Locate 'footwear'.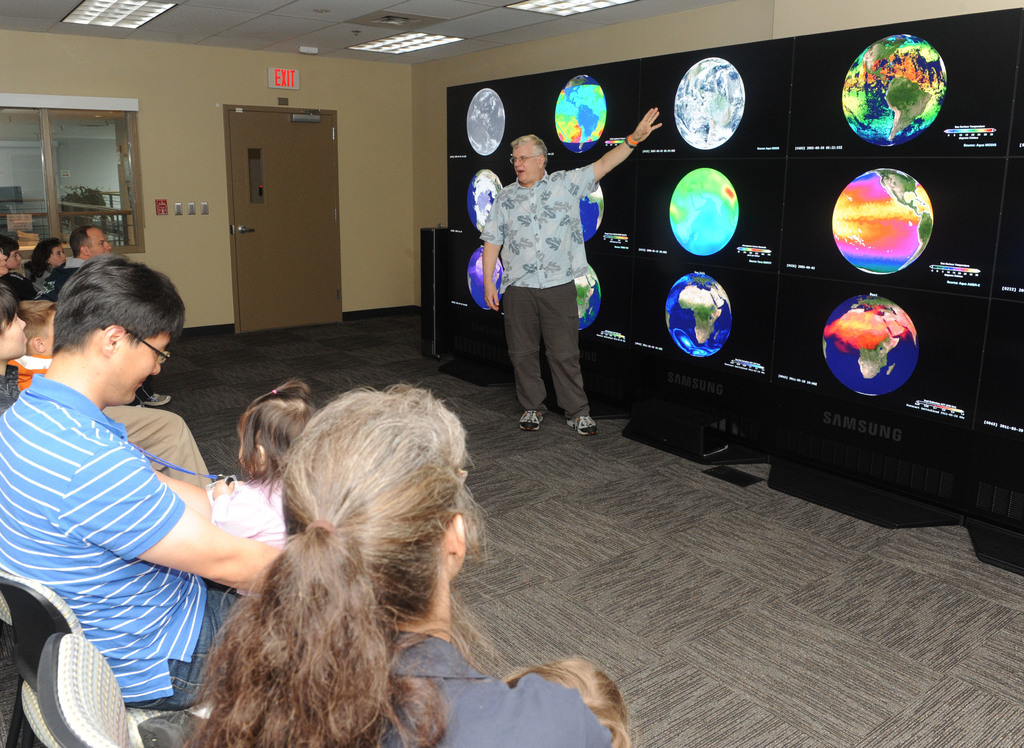
Bounding box: (564, 413, 603, 437).
